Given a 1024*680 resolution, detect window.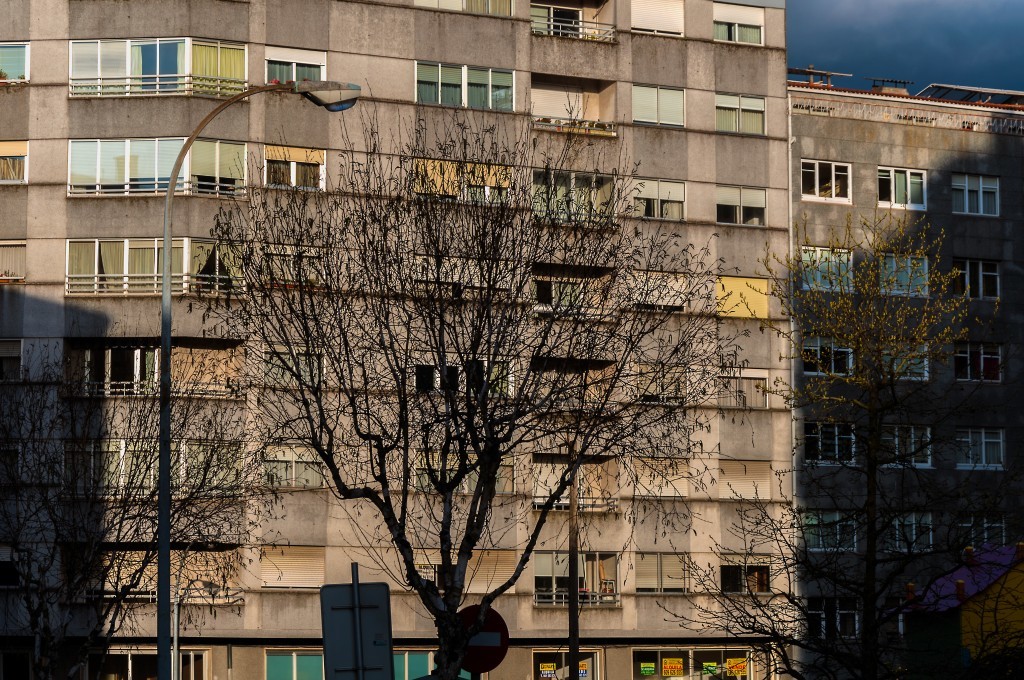
713, 0, 766, 47.
